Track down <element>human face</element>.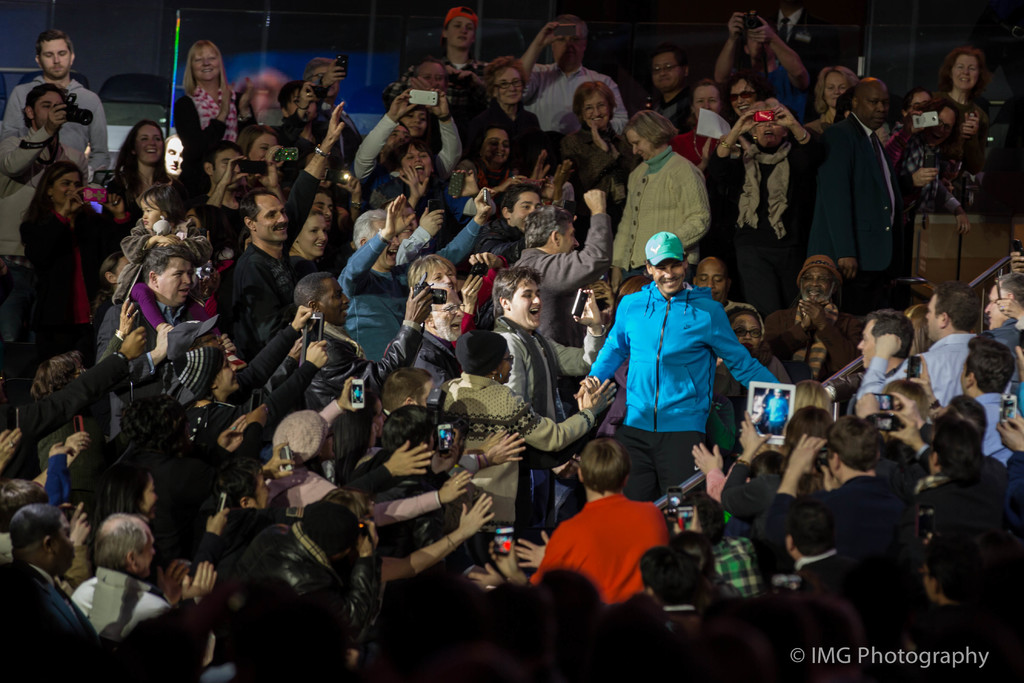
Tracked to [479, 128, 512, 159].
